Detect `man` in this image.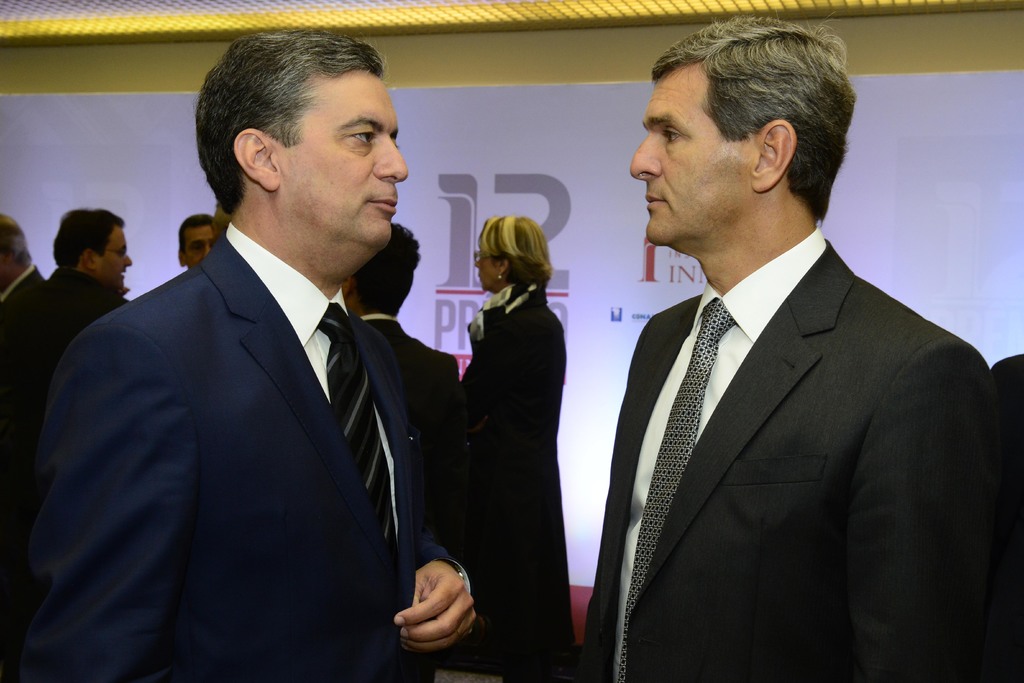
Detection: <box>177,215,215,269</box>.
